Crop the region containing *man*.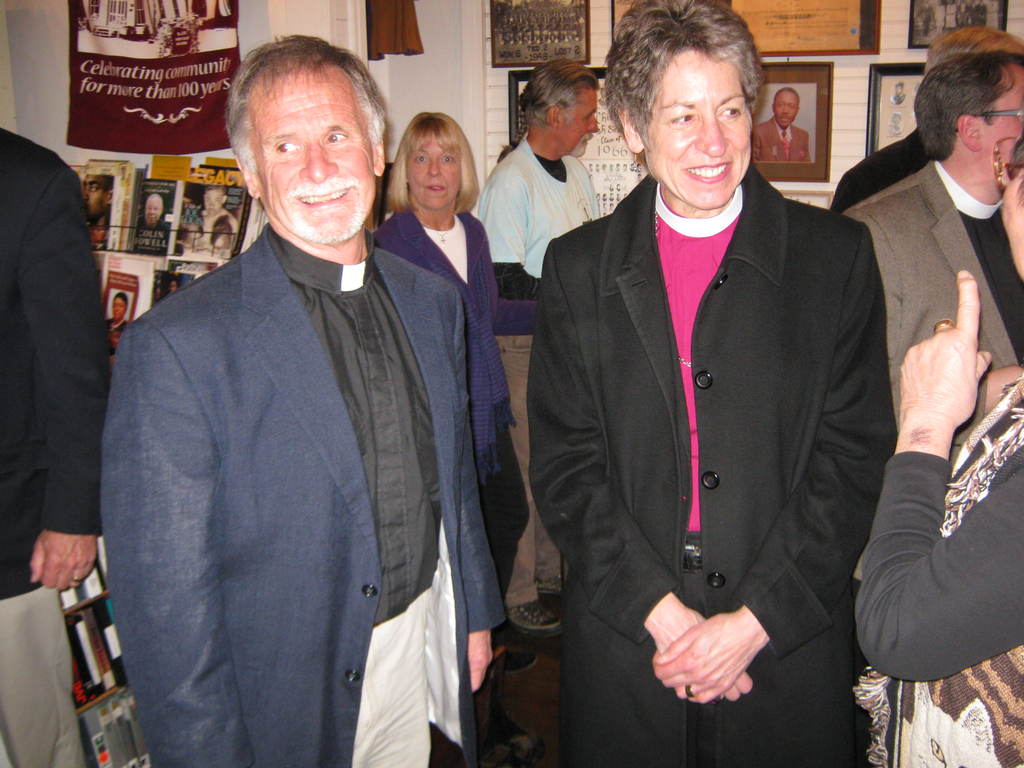
Crop region: l=0, t=125, r=108, b=767.
